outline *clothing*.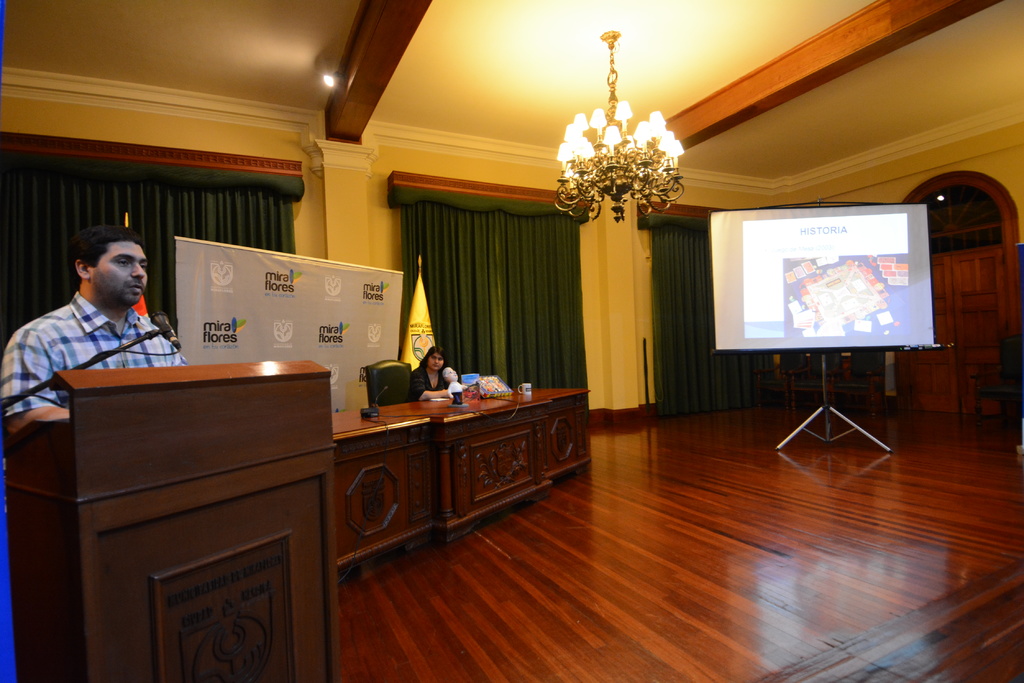
Outline: (12, 261, 185, 410).
